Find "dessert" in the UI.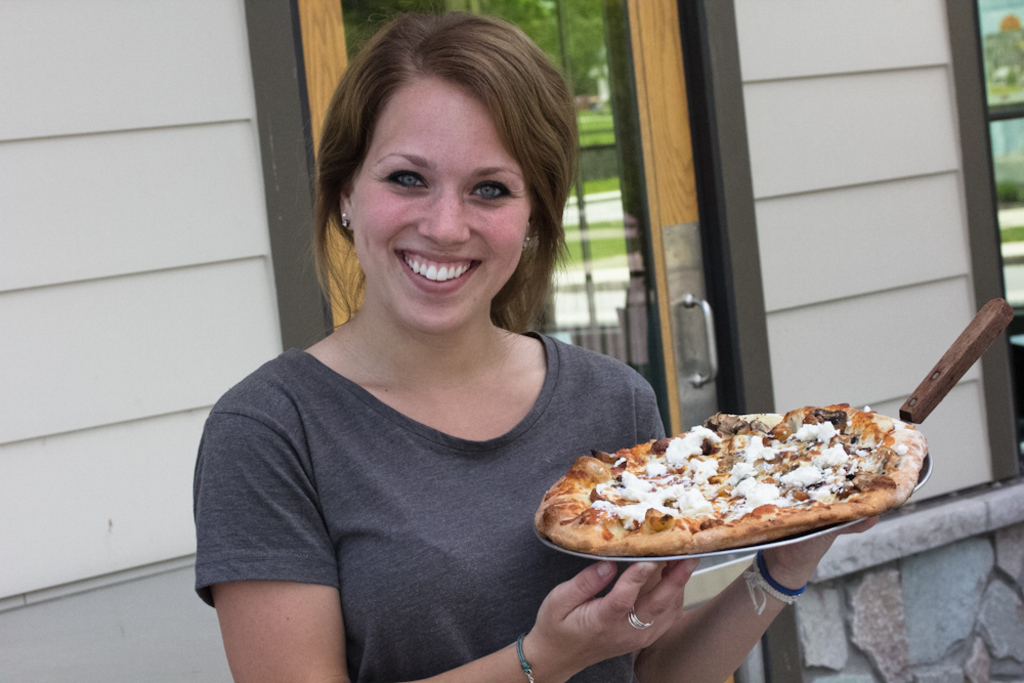
UI element at l=548, t=409, r=934, b=580.
